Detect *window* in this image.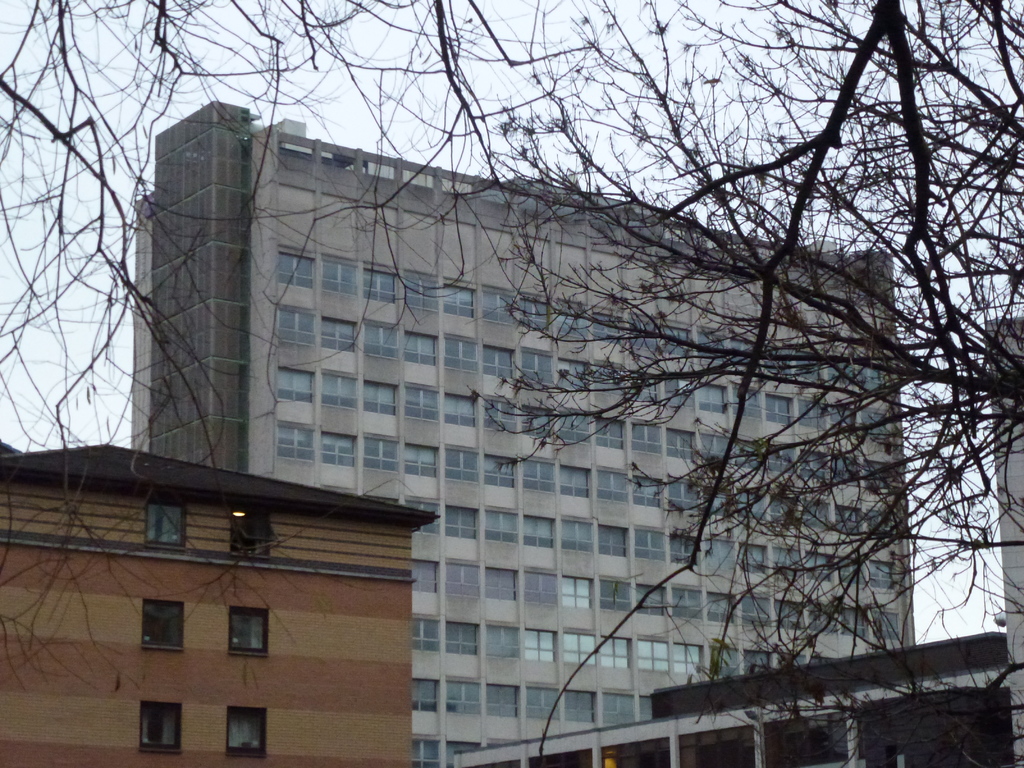
Detection: 439:560:484:596.
